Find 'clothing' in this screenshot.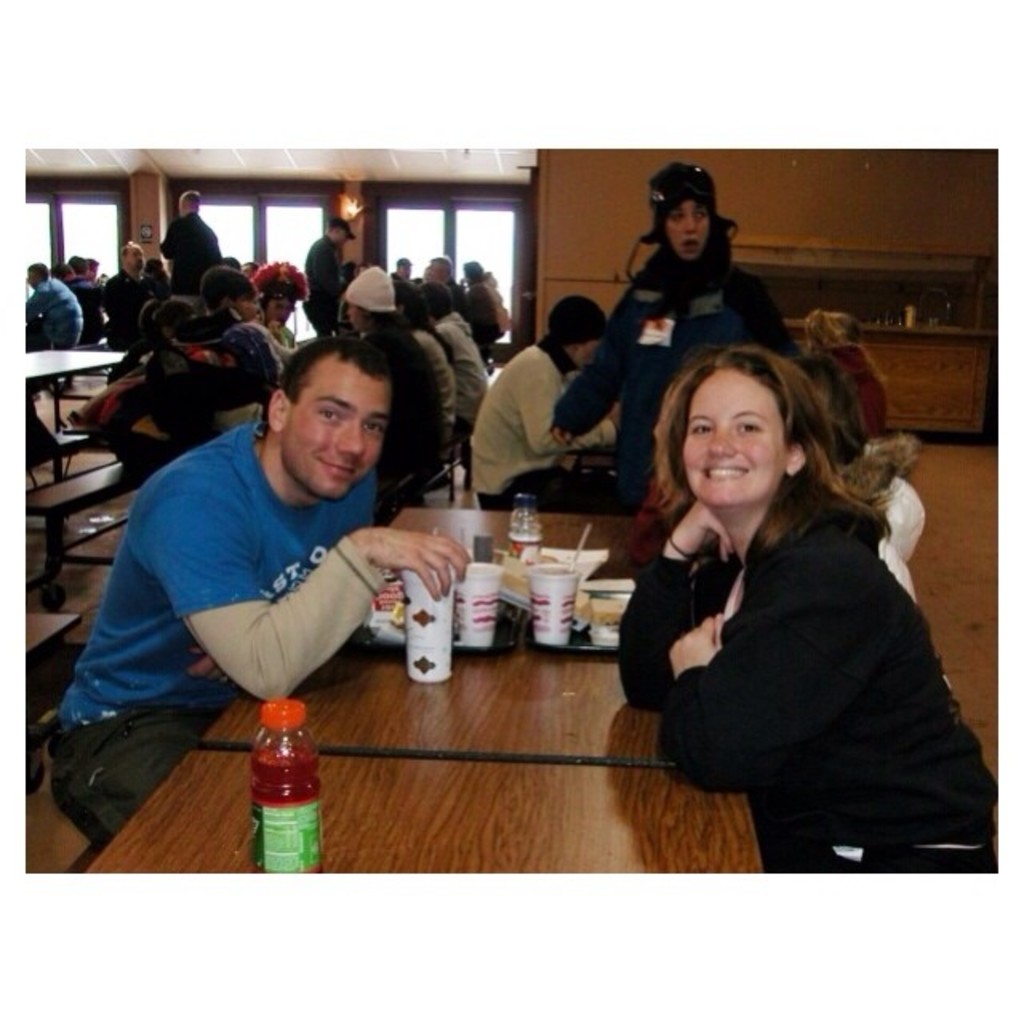
The bounding box for 'clothing' is bbox=[461, 277, 502, 360].
